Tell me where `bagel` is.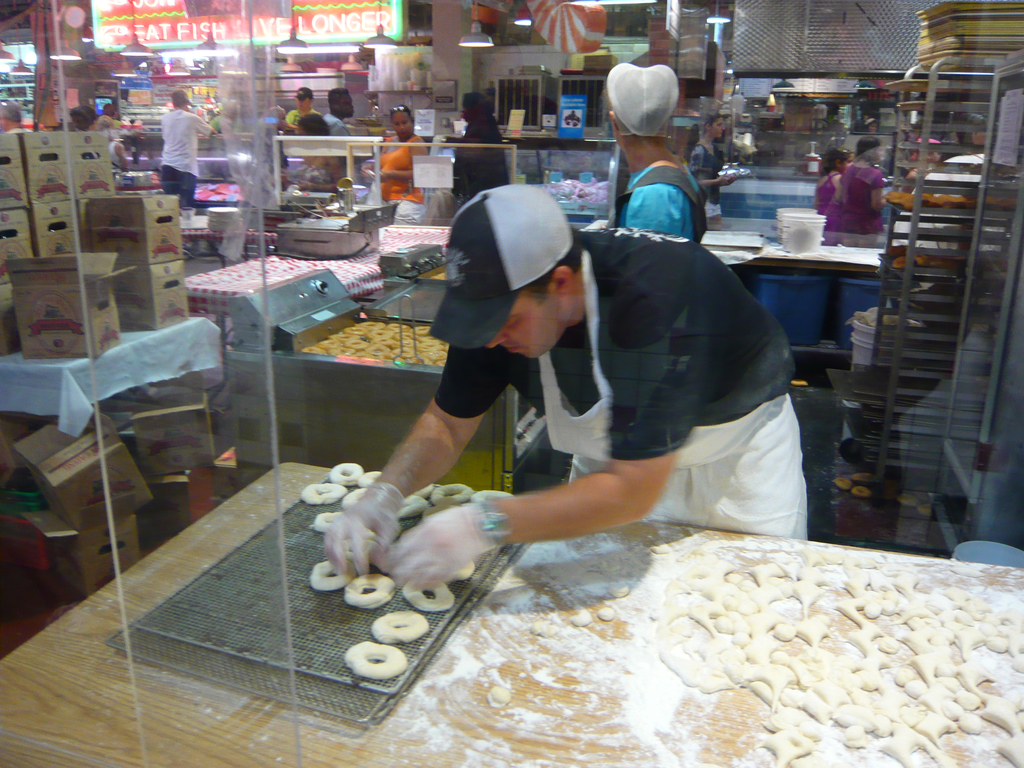
`bagel` is at bbox(340, 573, 401, 605).
